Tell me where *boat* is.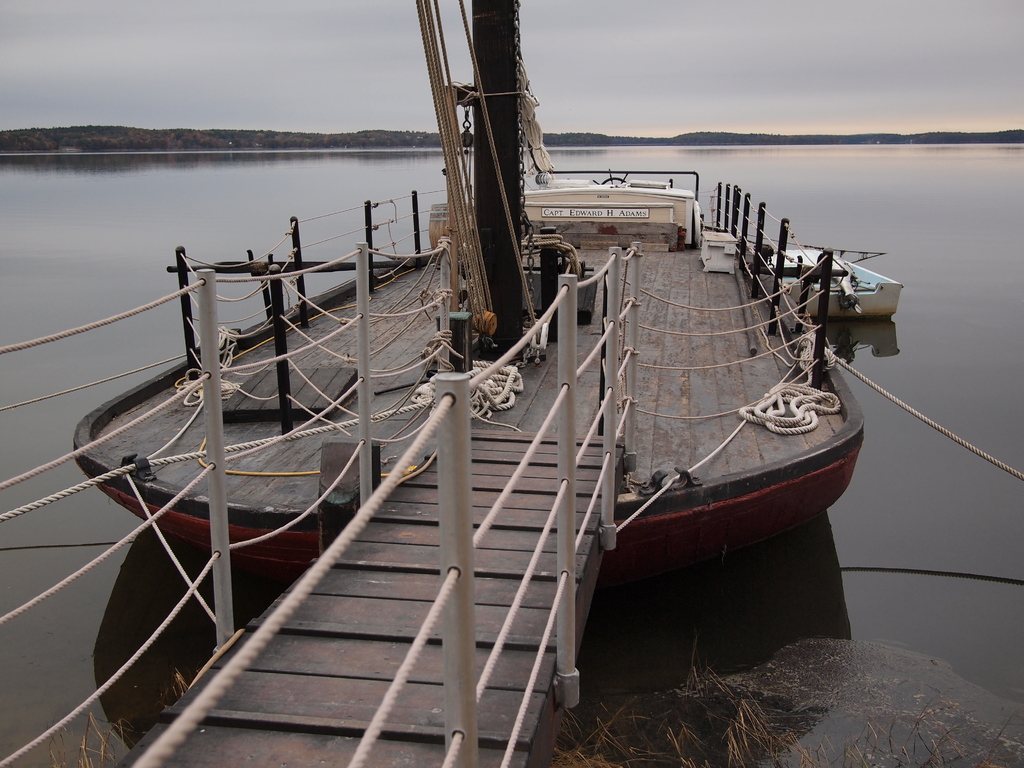
*boat* is at l=7, t=0, r=888, b=766.
